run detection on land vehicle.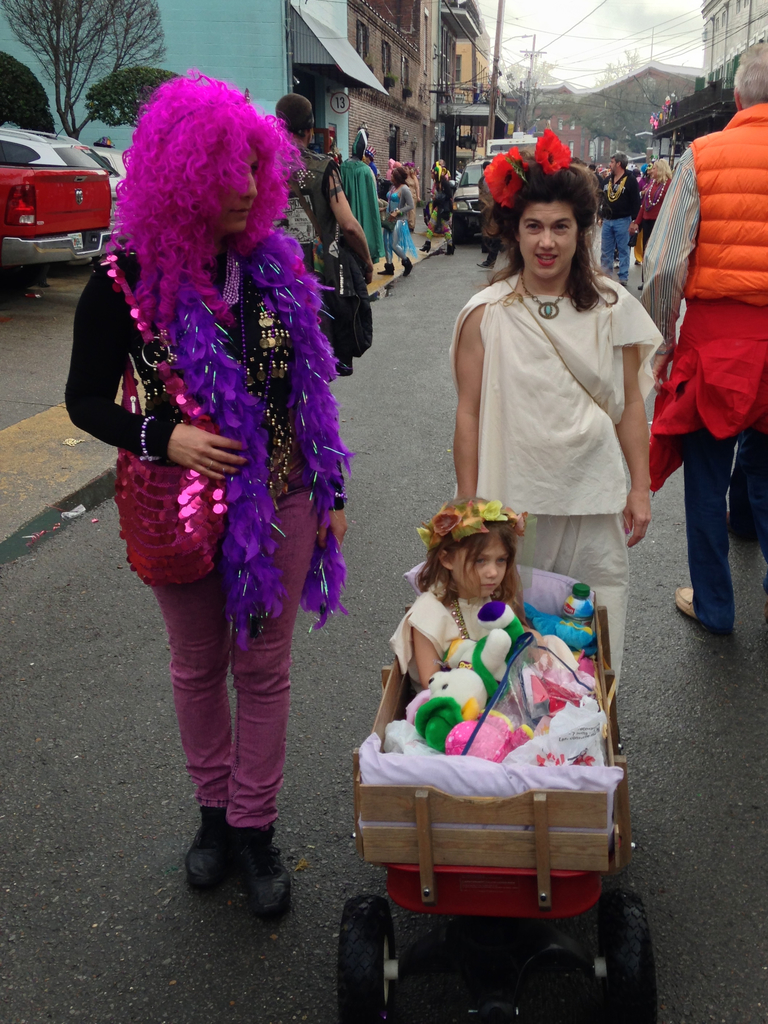
Result: Rect(454, 162, 494, 246).
